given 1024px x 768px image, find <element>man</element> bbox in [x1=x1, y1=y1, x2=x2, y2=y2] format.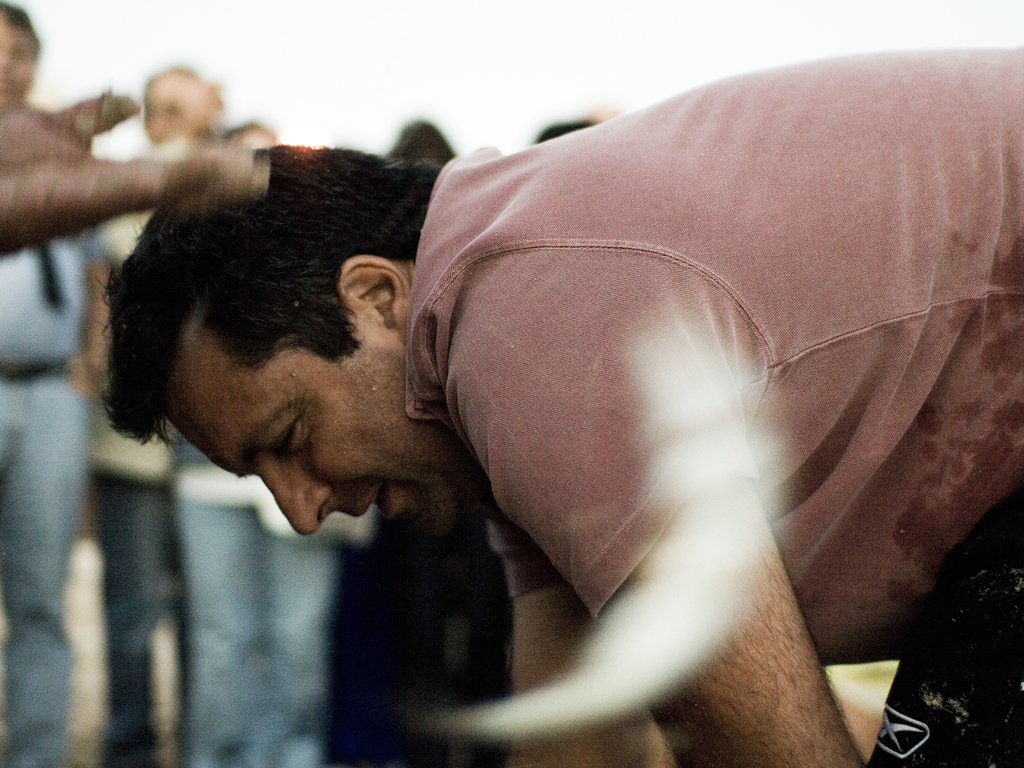
[x1=94, y1=33, x2=958, y2=753].
